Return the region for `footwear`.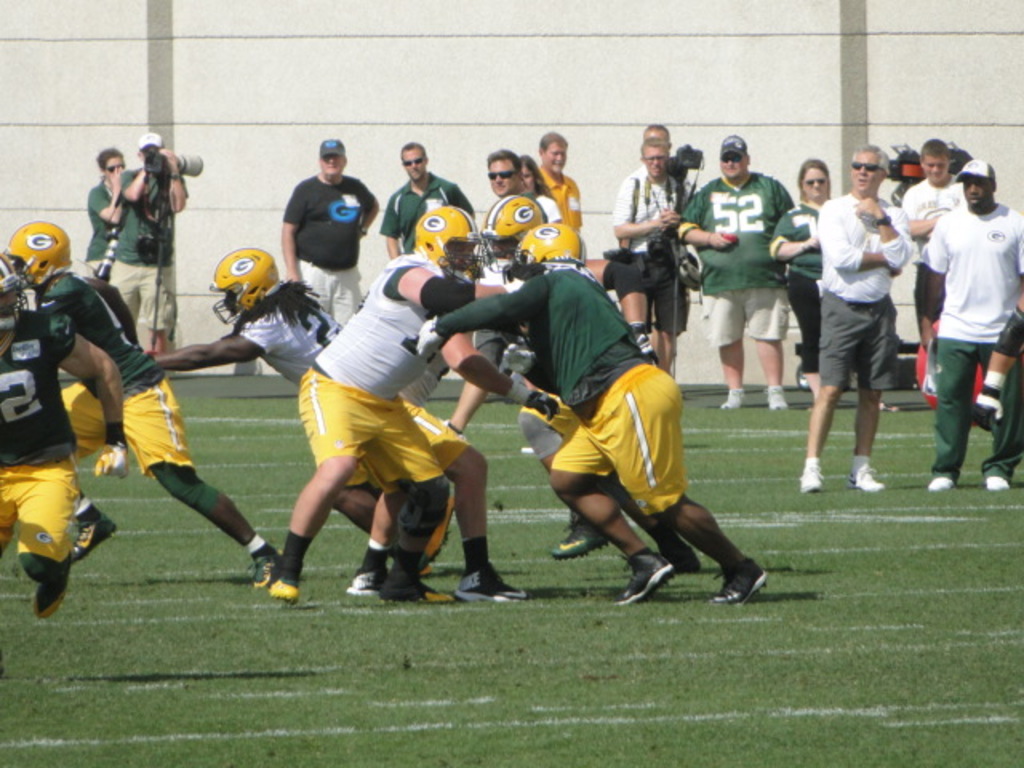
344/563/389/597.
